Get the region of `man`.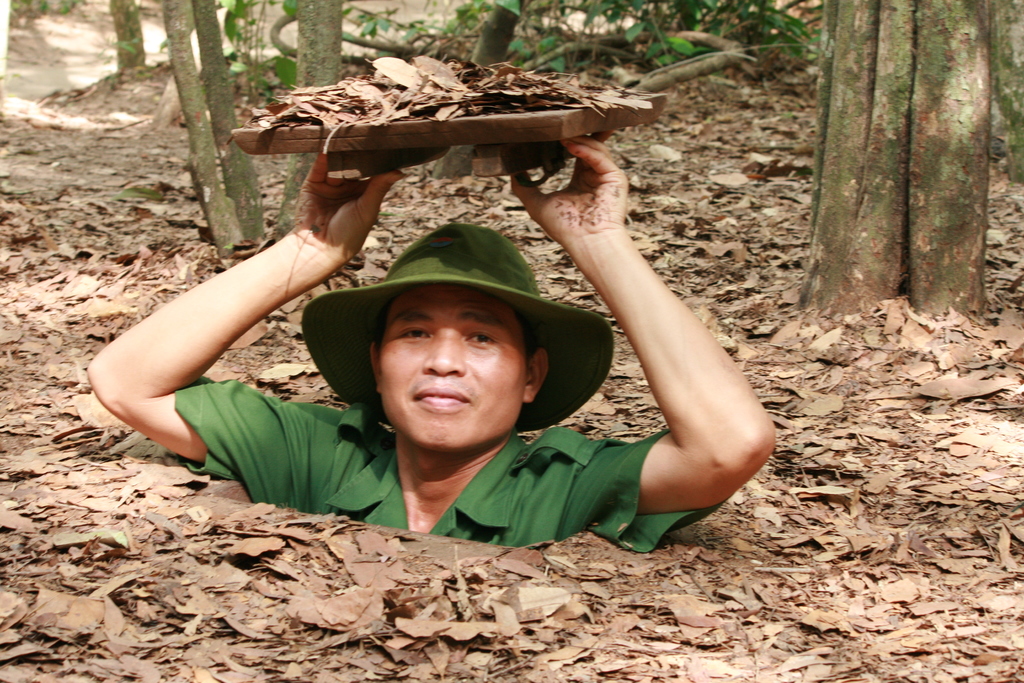
region(140, 113, 739, 580).
